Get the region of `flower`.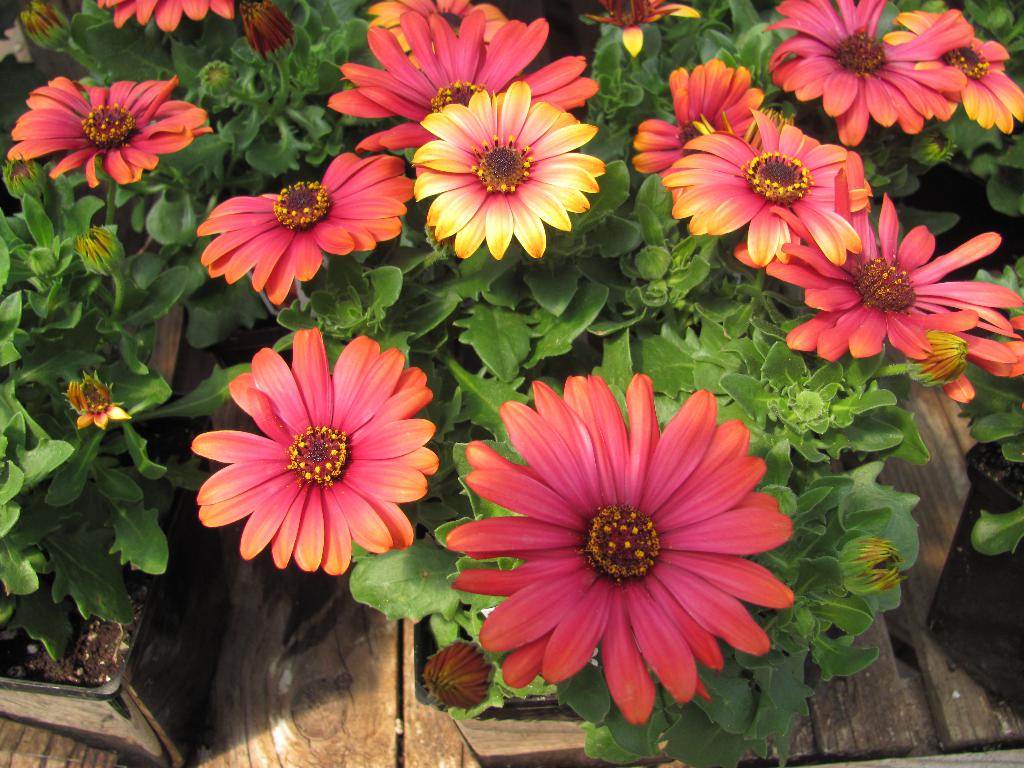
405,77,613,259.
